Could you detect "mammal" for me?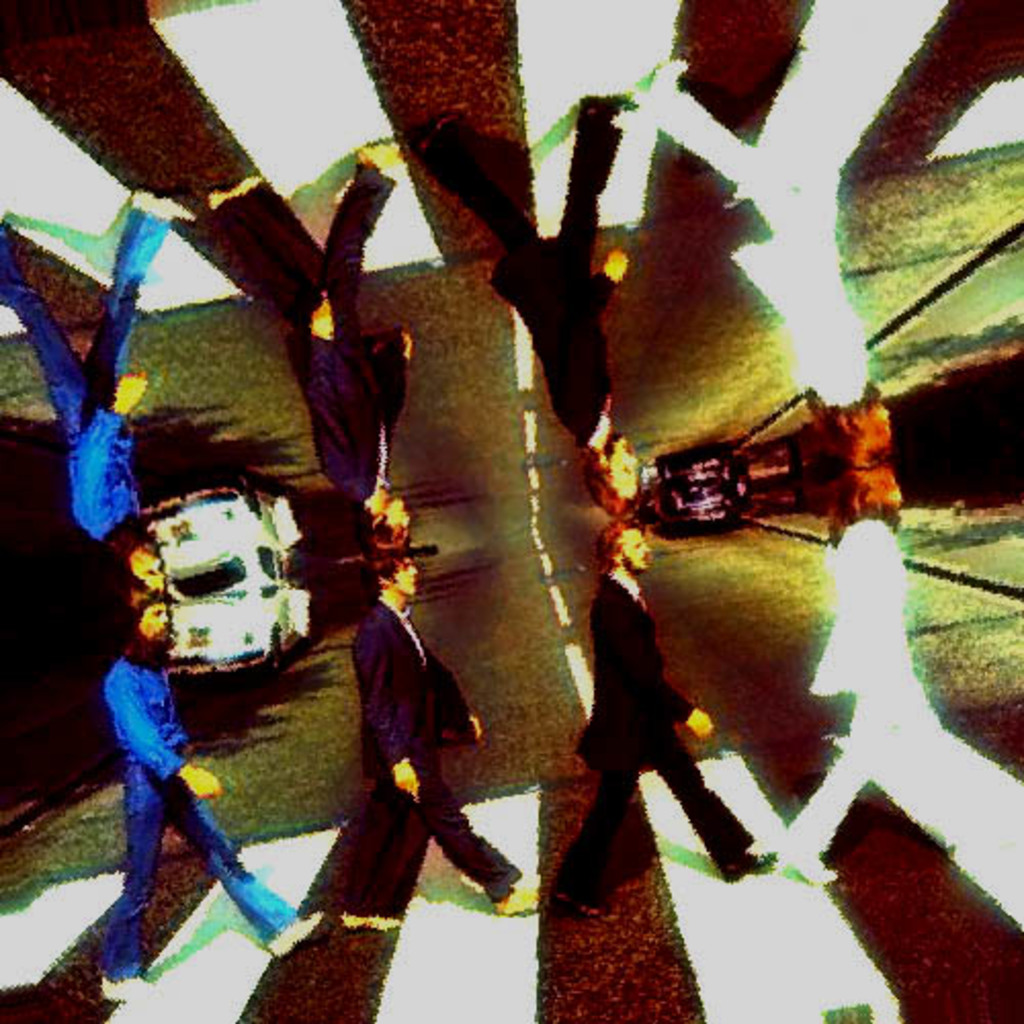
Detection result: [x1=328, y1=541, x2=543, y2=918].
